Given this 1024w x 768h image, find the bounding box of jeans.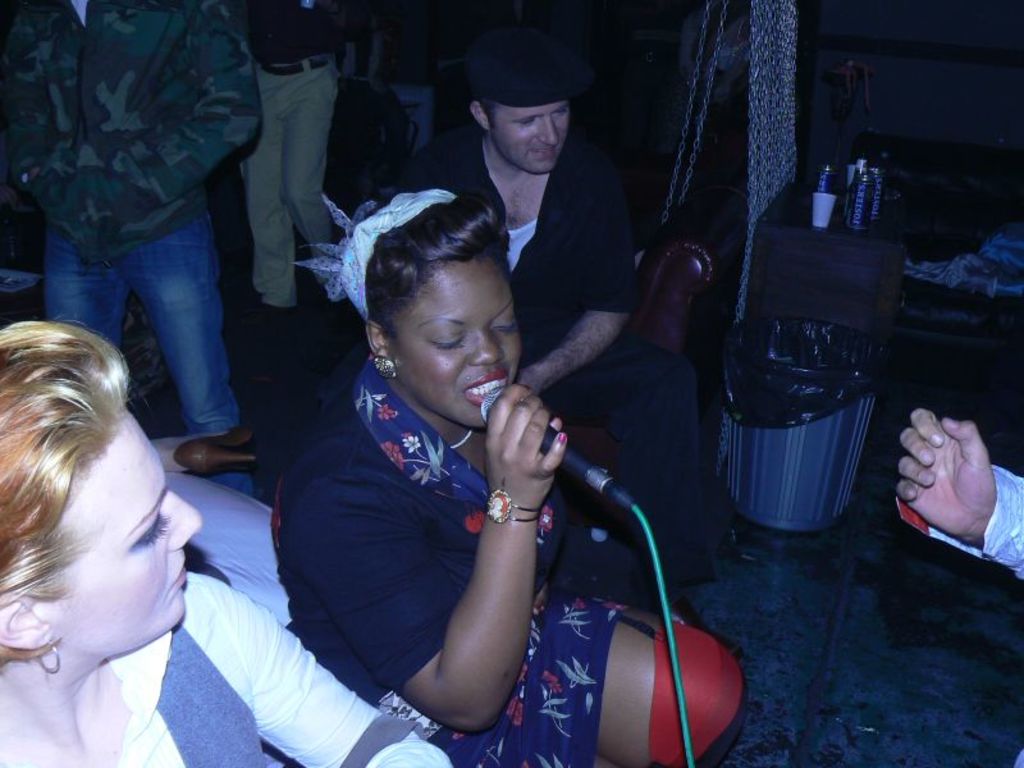
l=68, t=187, r=242, b=454.
